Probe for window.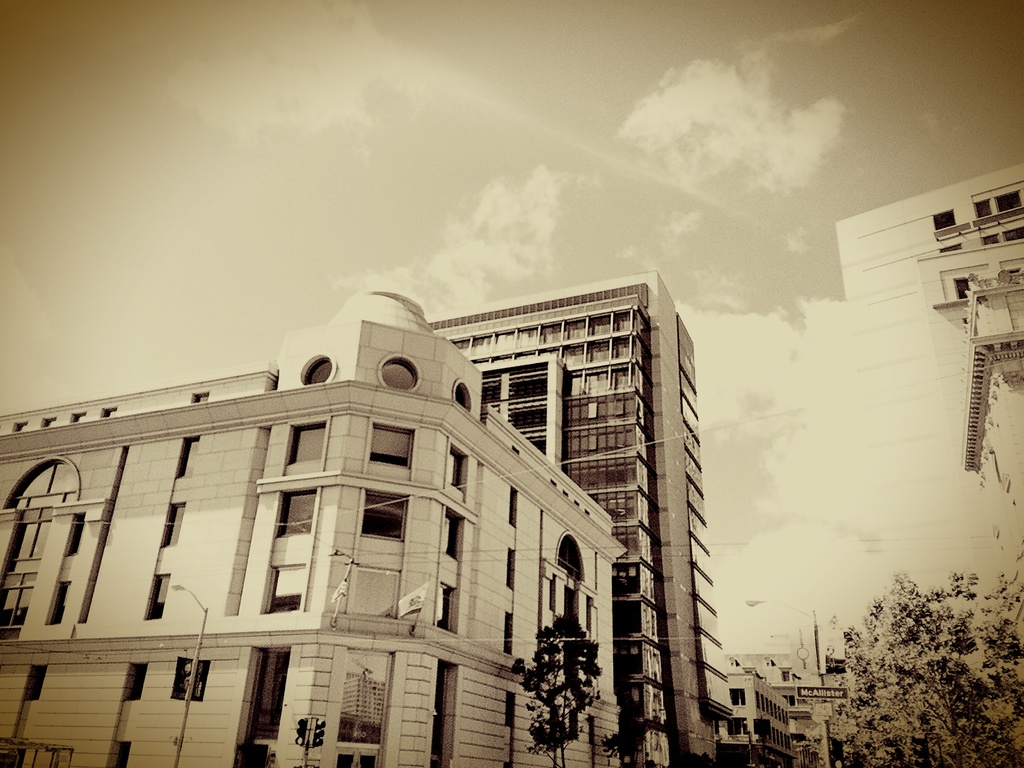
Probe result: BBox(328, 644, 396, 767).
